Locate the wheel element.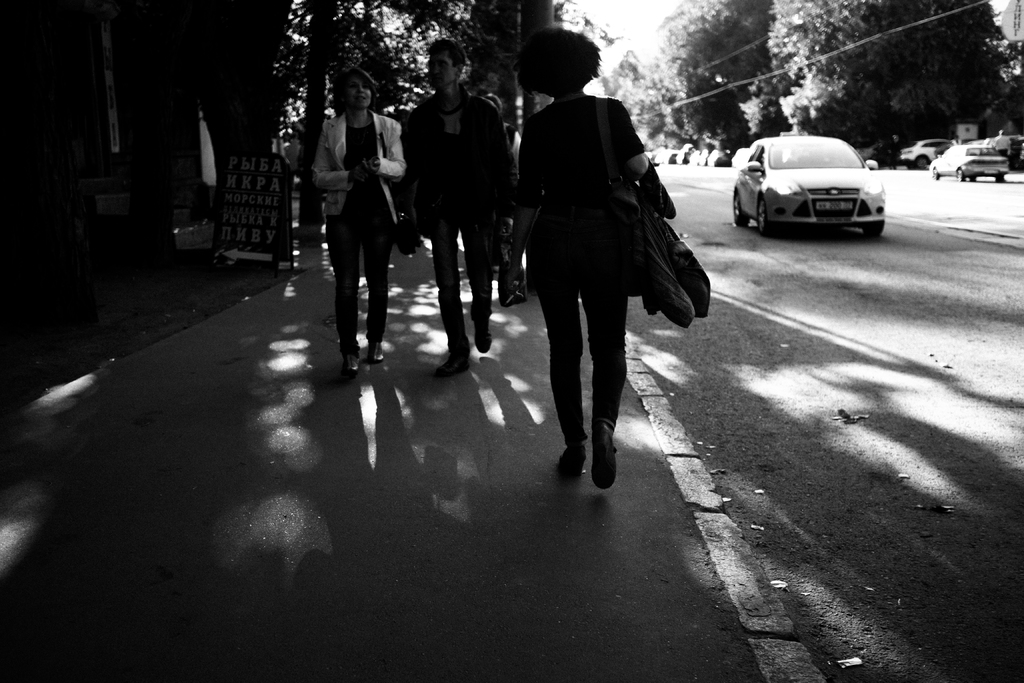
Element bbox: (731,194,748,224).
